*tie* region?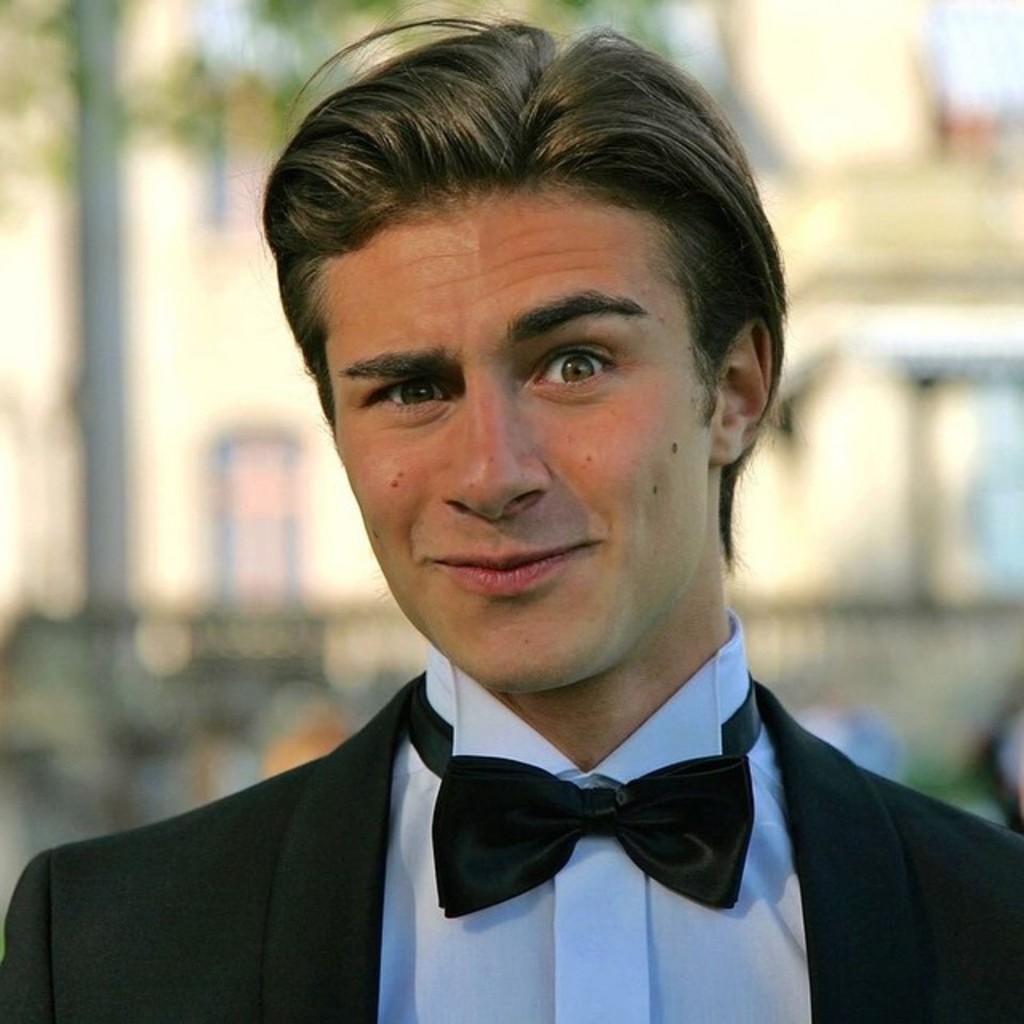
(left=366, top=694, right=794, bottom=912)
